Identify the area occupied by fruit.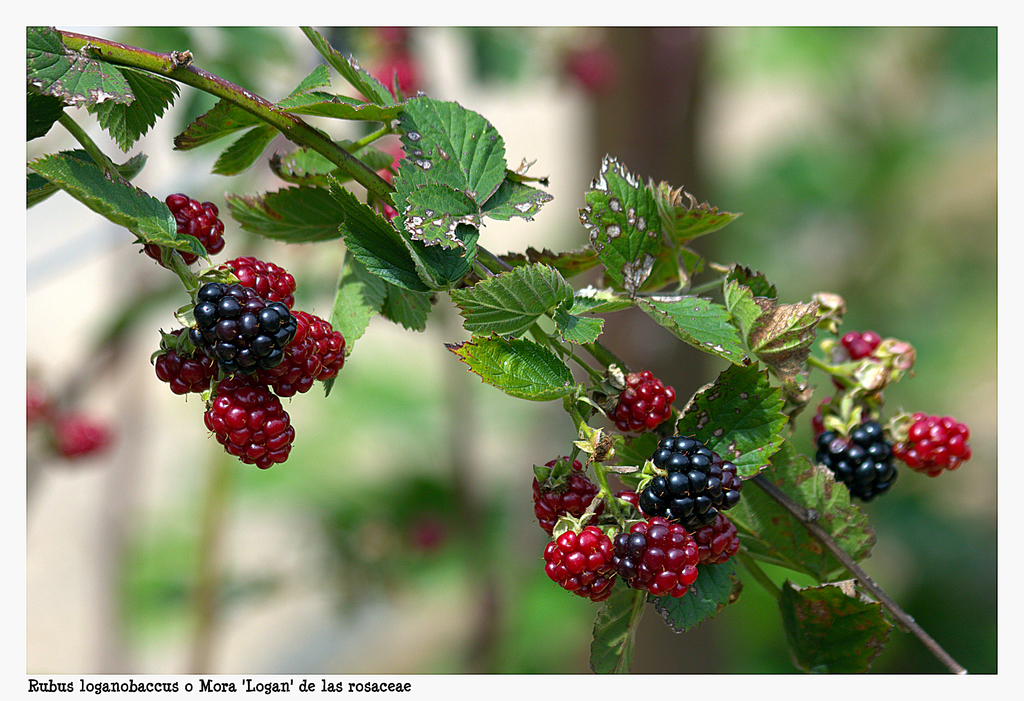
Area: (892,412,972,478).
